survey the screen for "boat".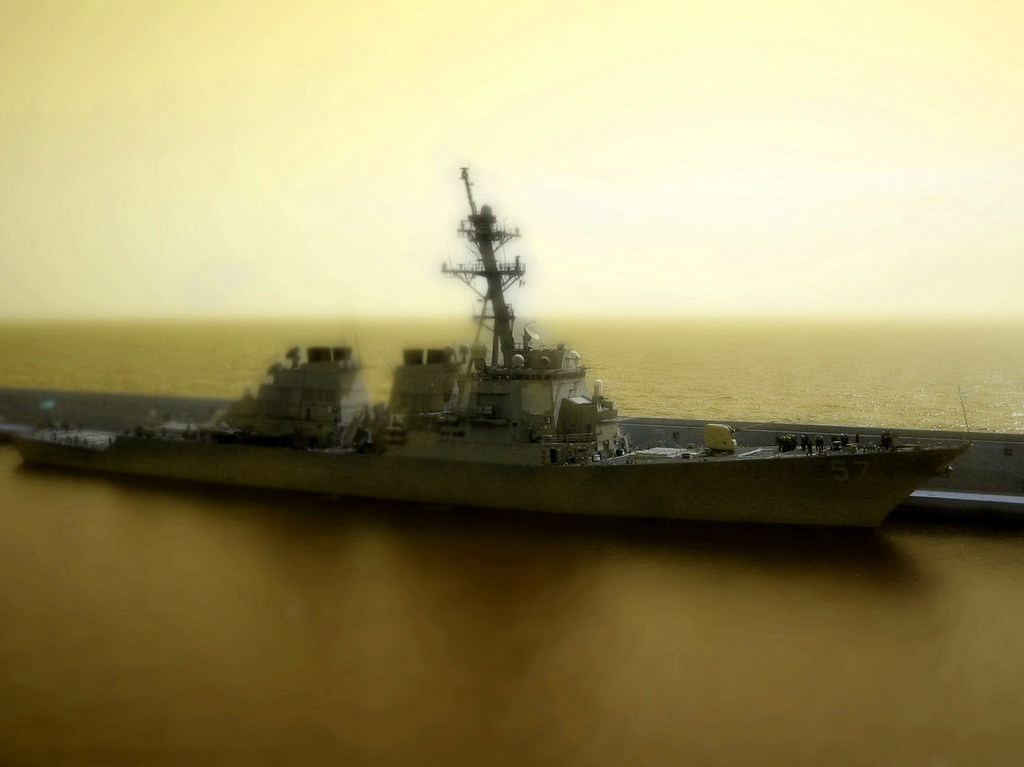
Survey found: x1=16, y1=174, x2=957, y2=519.
